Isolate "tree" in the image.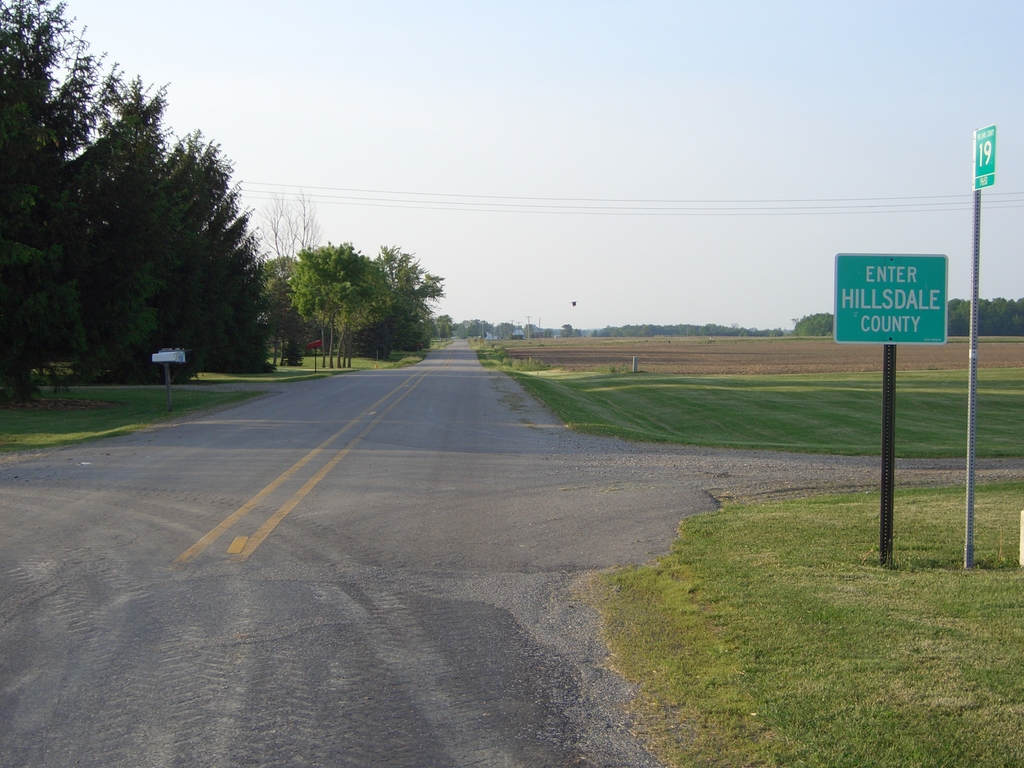
Isolated region: detection(237, 237, 278, 376).
